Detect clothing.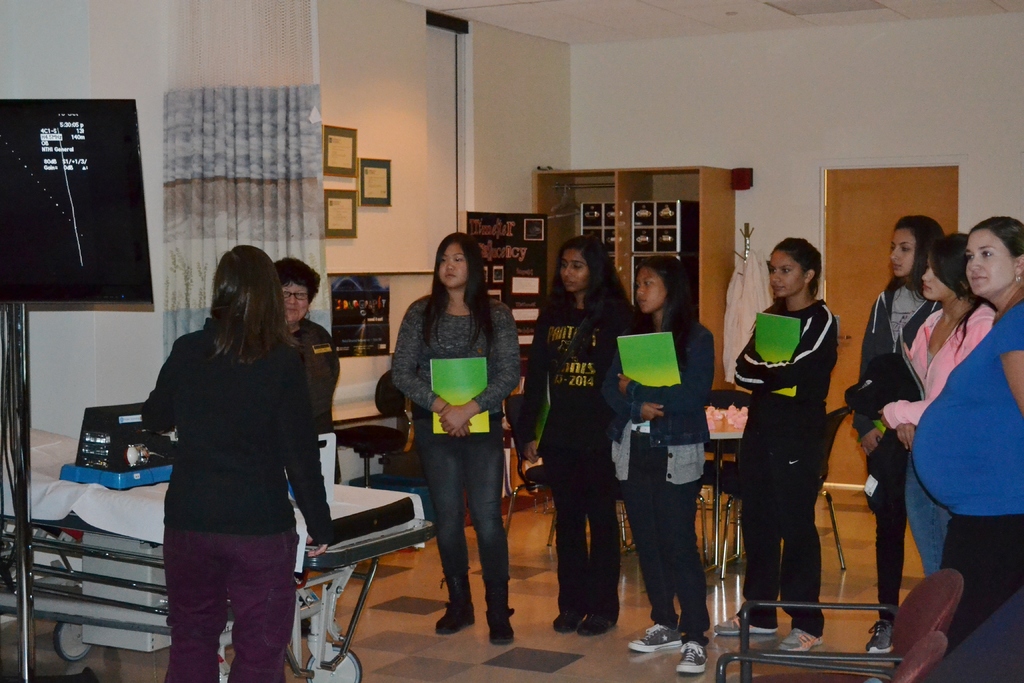
Detected at x1=616 y1=311 x2=715 y2=636.
